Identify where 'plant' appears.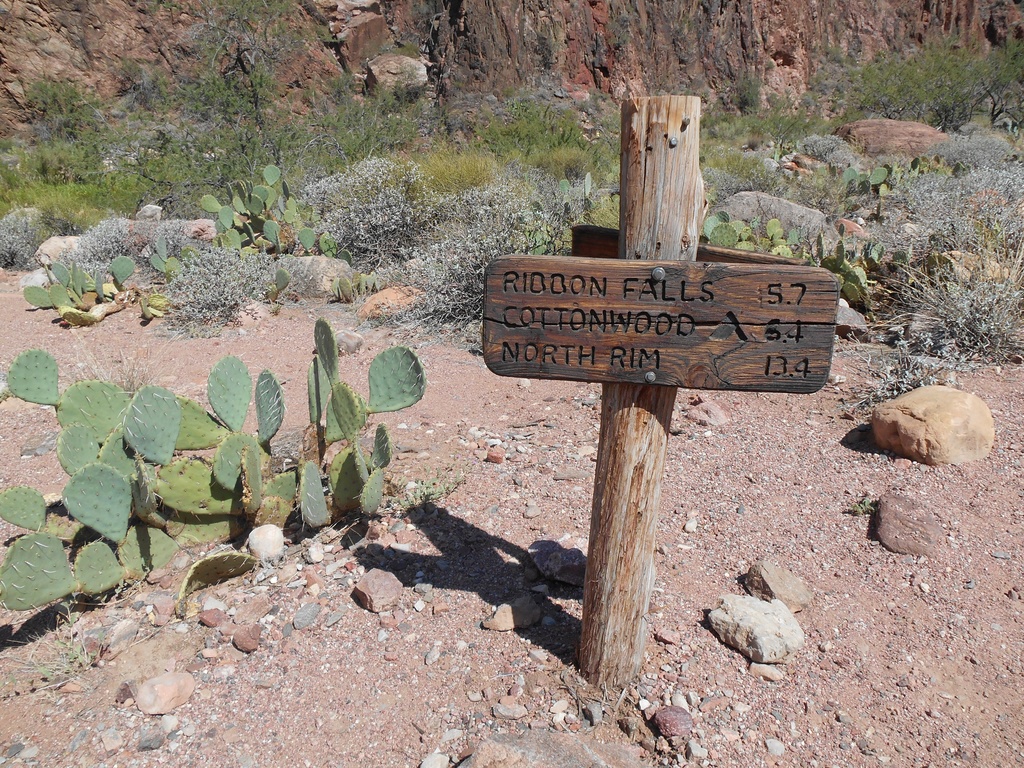
Appears at x1=17, y1=591, x2=130, y2=693.
